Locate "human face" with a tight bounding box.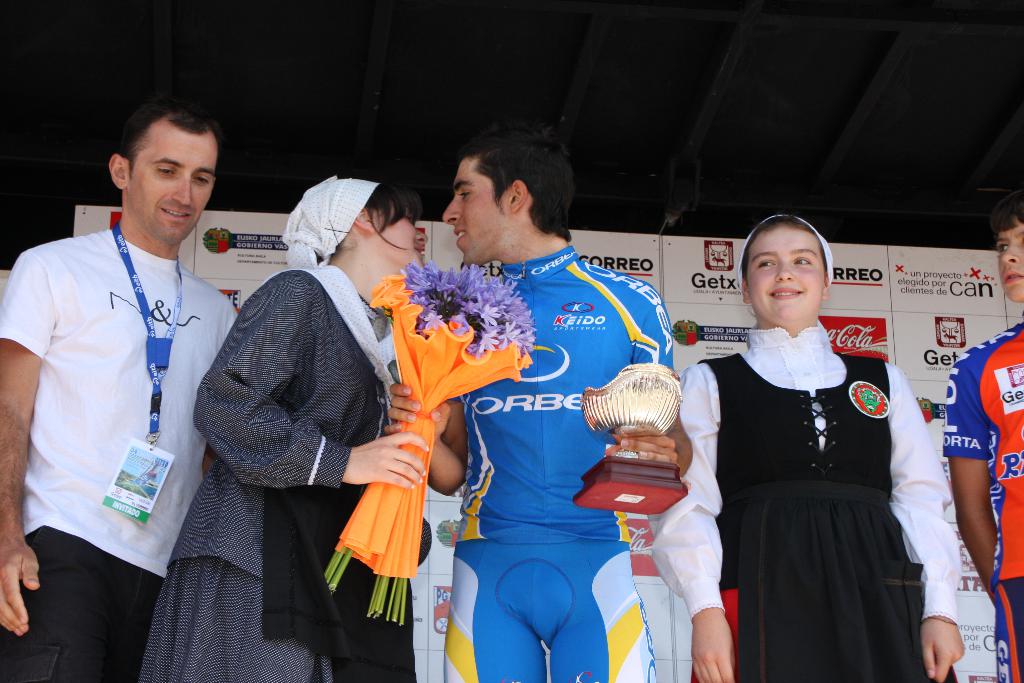
(x1=993, y1=217, x2=1023, y2=300).
